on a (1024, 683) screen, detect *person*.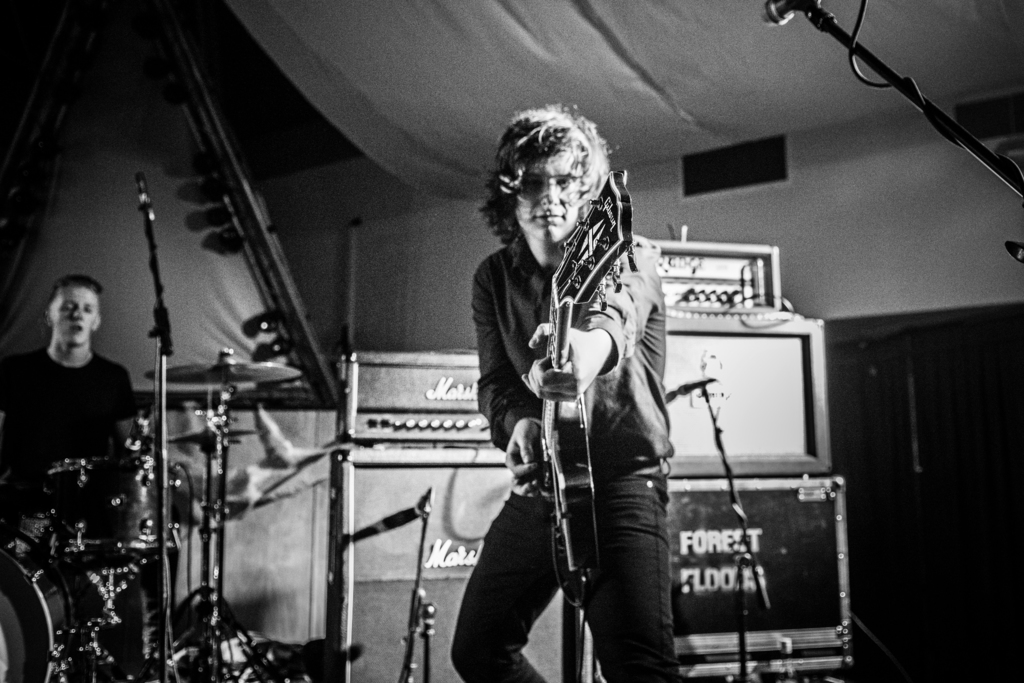
<region>0, 276, 144, 682</region>.
